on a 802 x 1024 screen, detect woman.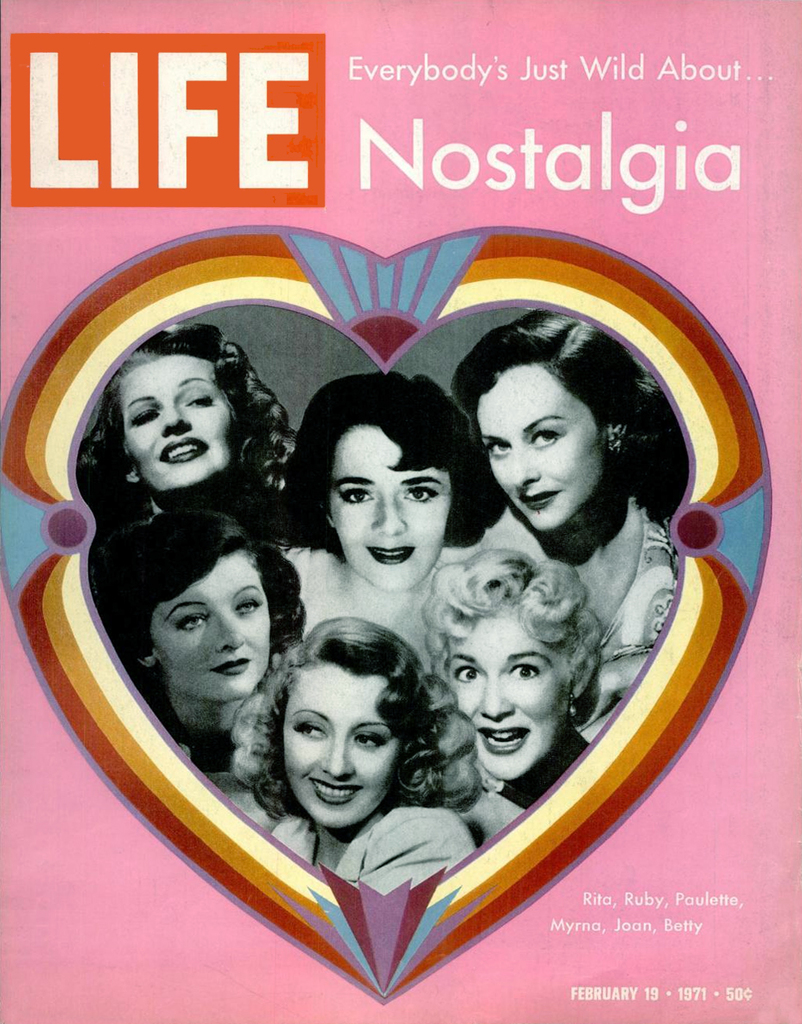
415:550:602:813.
